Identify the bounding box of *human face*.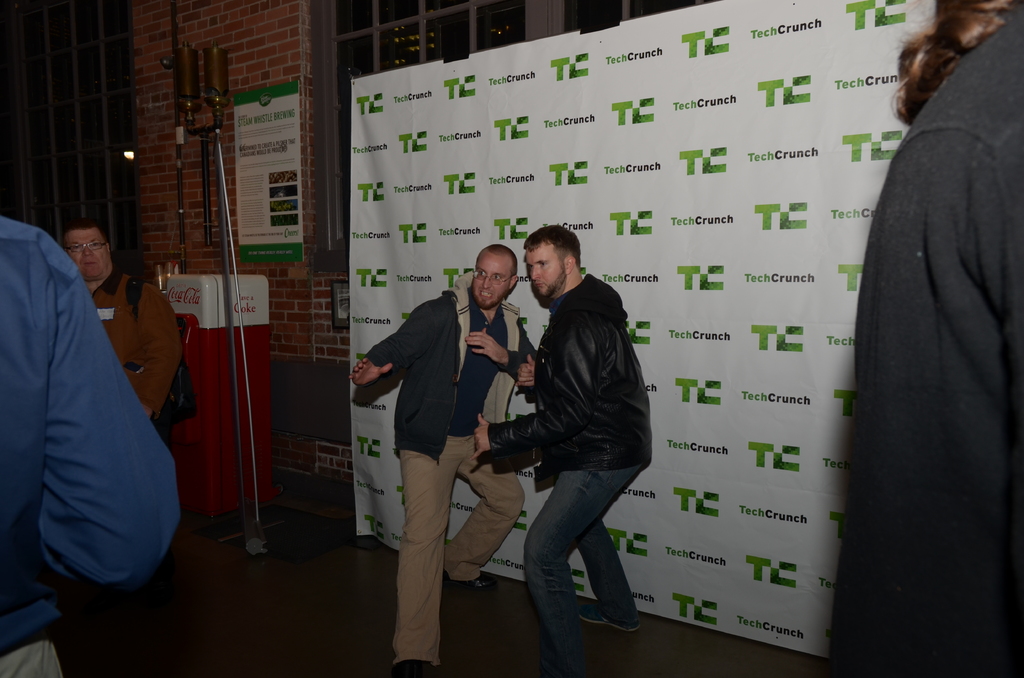
(471,250,516,307).
